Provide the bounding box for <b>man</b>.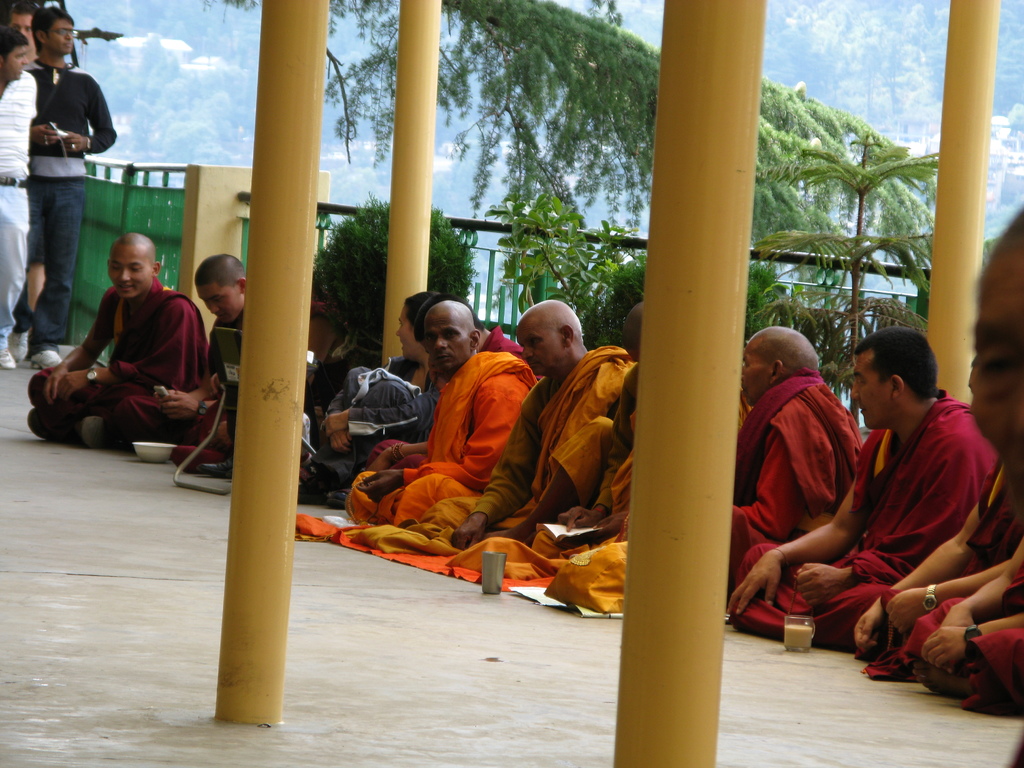
(left=535, top=296, right=646, bottom=605).
